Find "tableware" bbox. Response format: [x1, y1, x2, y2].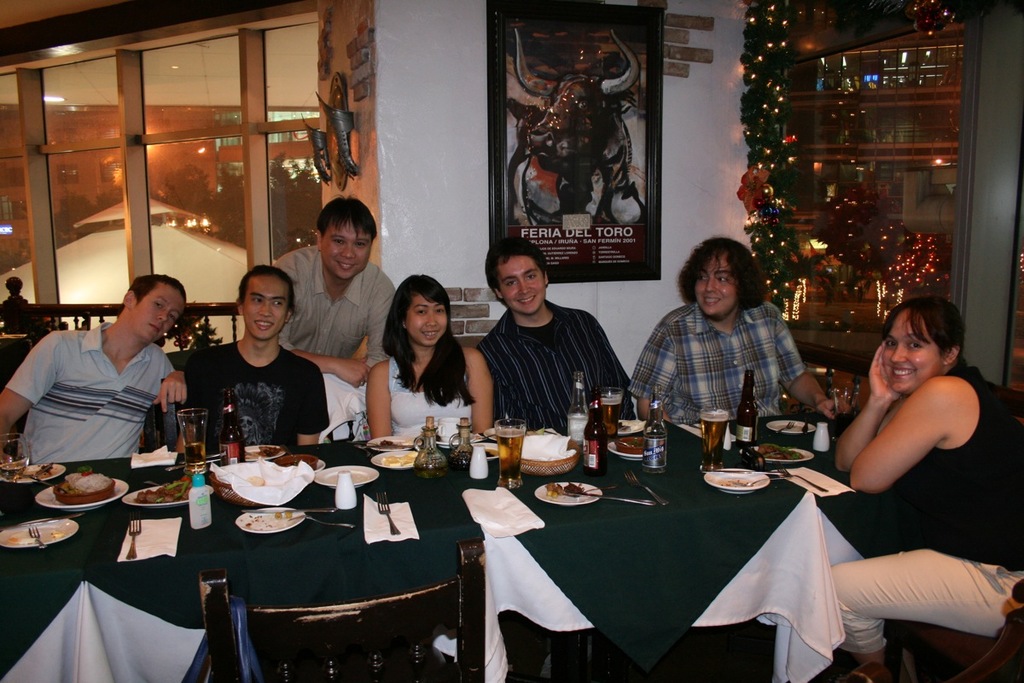
[276, 447, 326, 476].
